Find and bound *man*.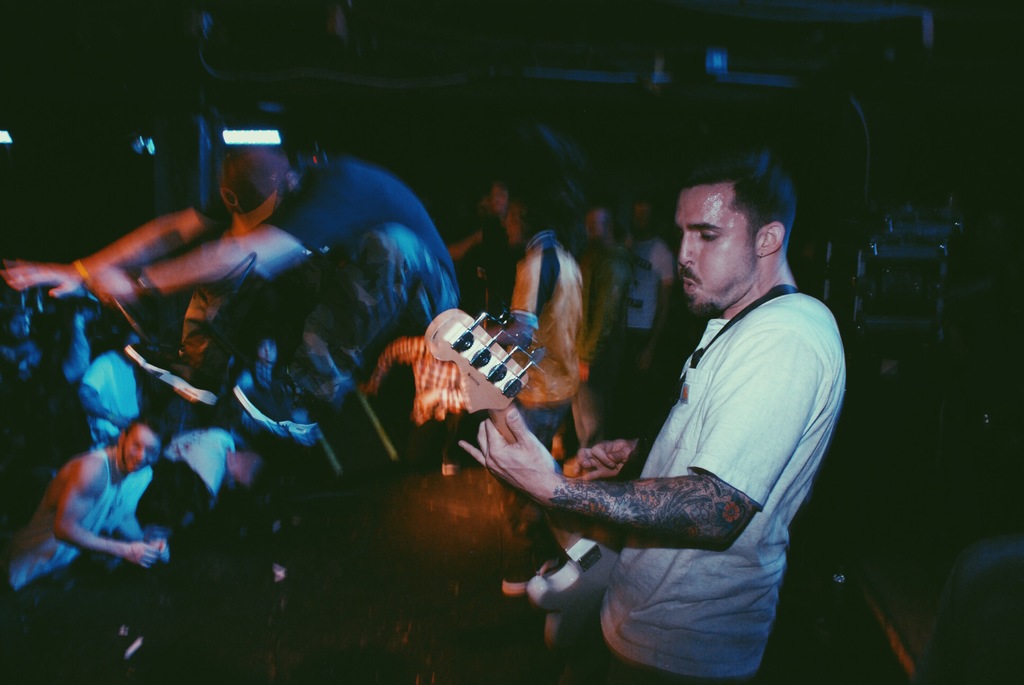
Bound: <bbox>0, 420, 169, 609</bbox>.
